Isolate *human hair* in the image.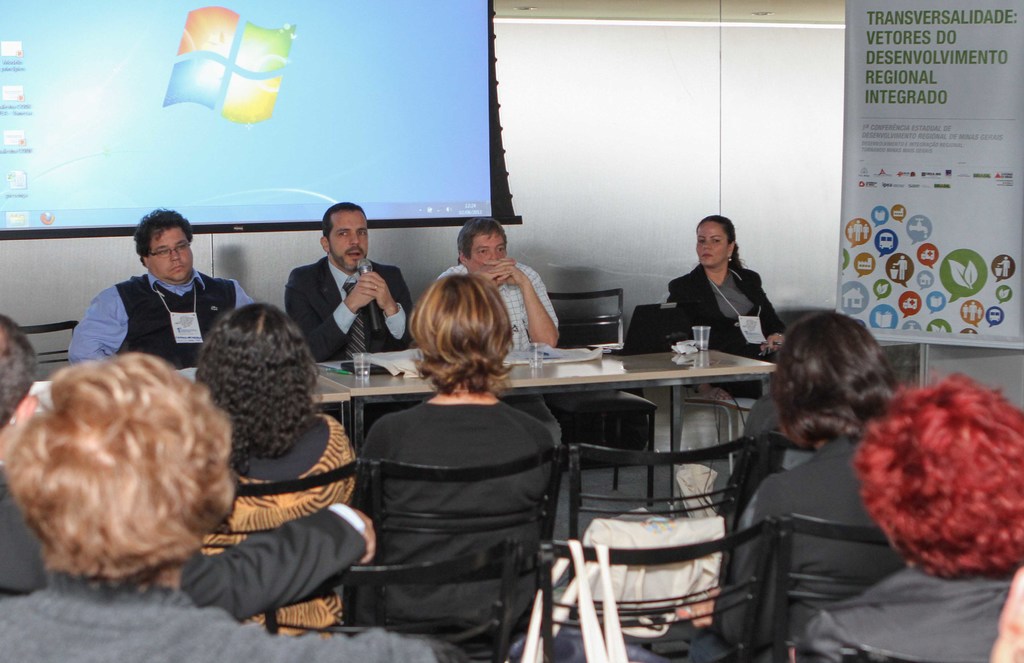
Isolated region: region(1, 310, 36, 427).
